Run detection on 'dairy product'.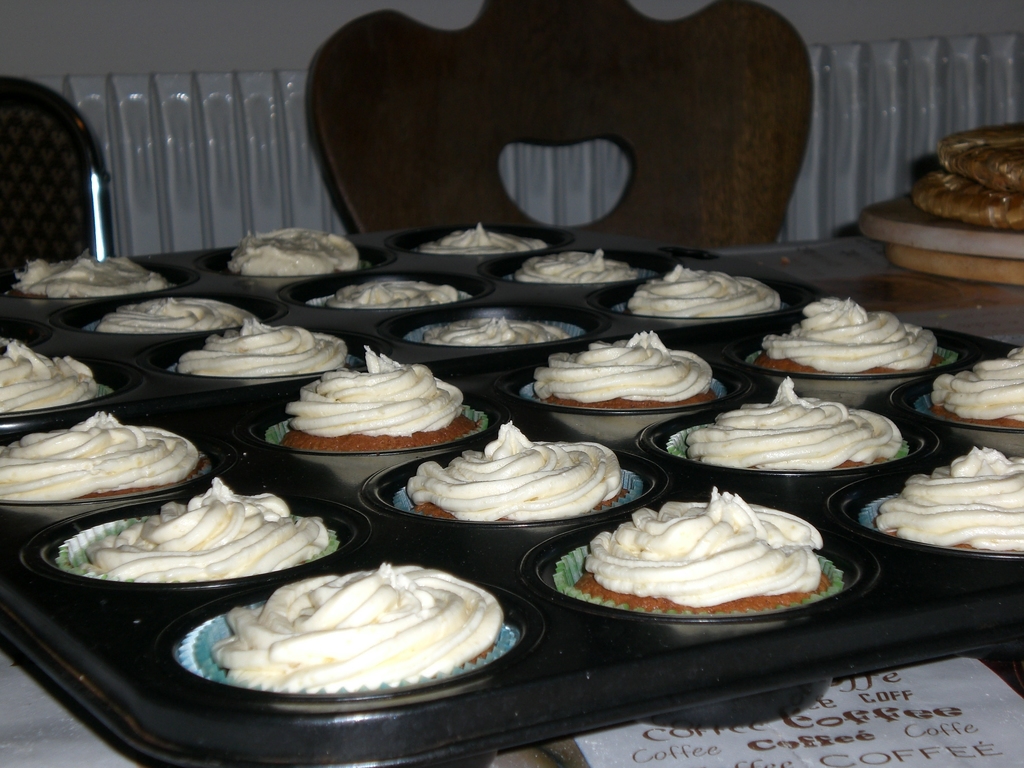
Result: 413:421:633:528.
